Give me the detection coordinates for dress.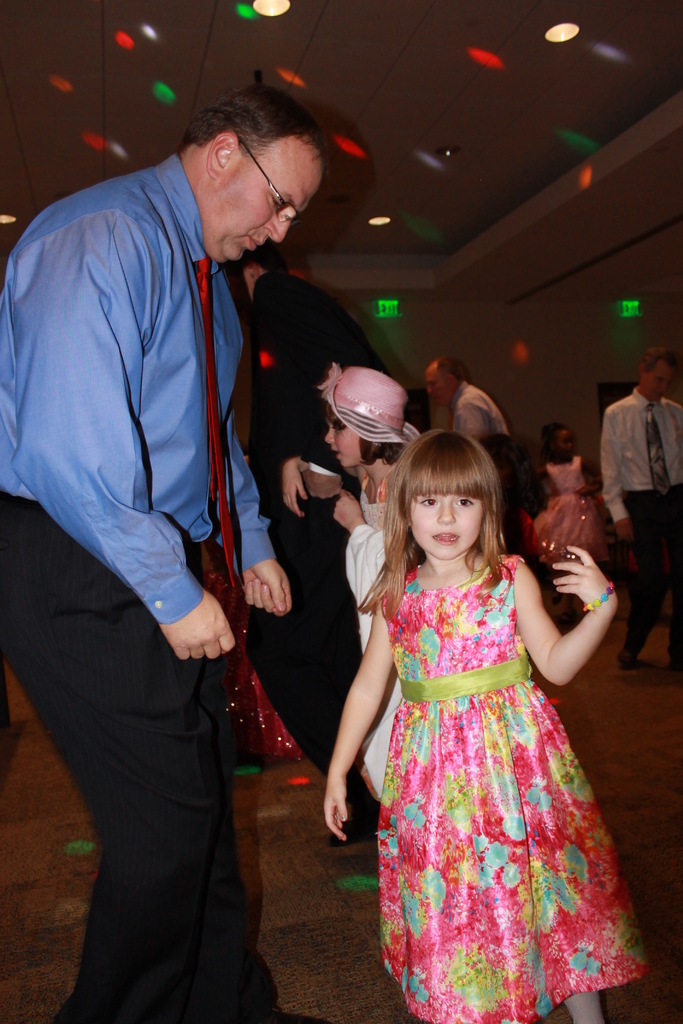
373/559/652/1023.
